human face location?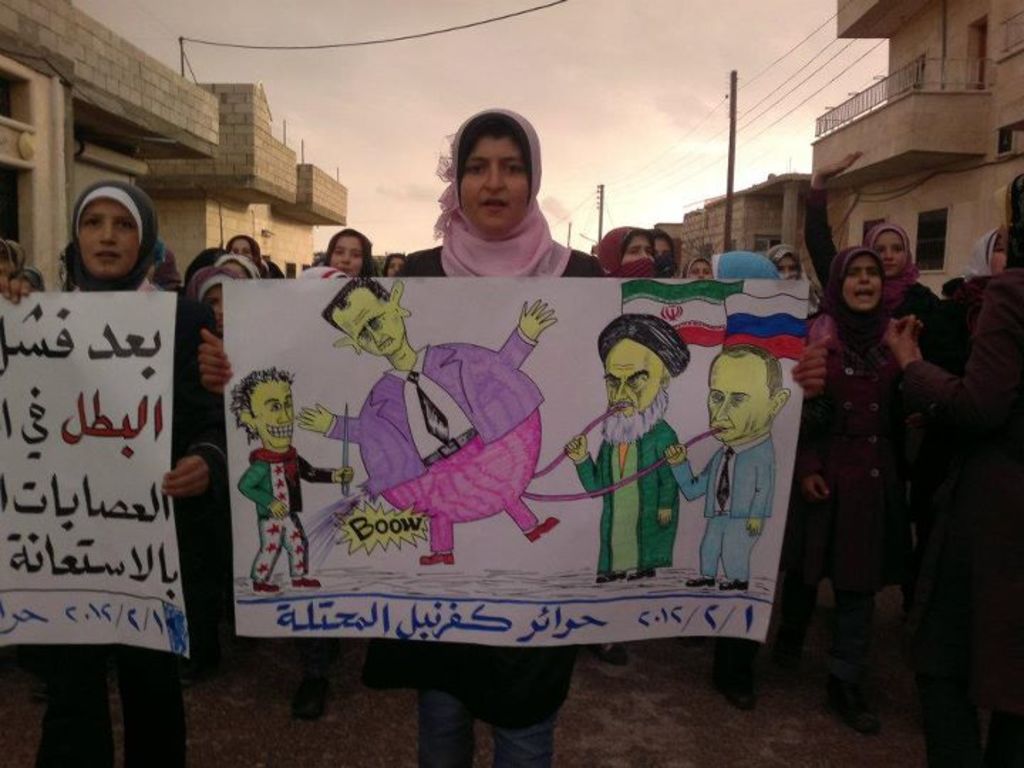
<bbox>878, 229, 899, 272</bbox>
